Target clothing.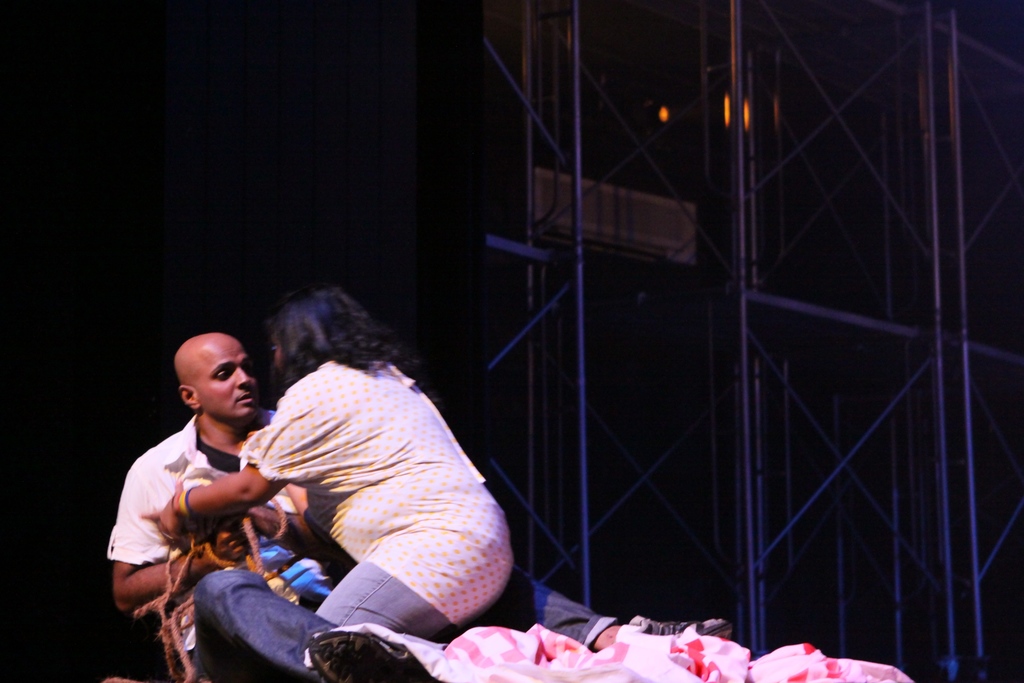
Target region: [x1=105, y1=404, x2=615, y2=682].
